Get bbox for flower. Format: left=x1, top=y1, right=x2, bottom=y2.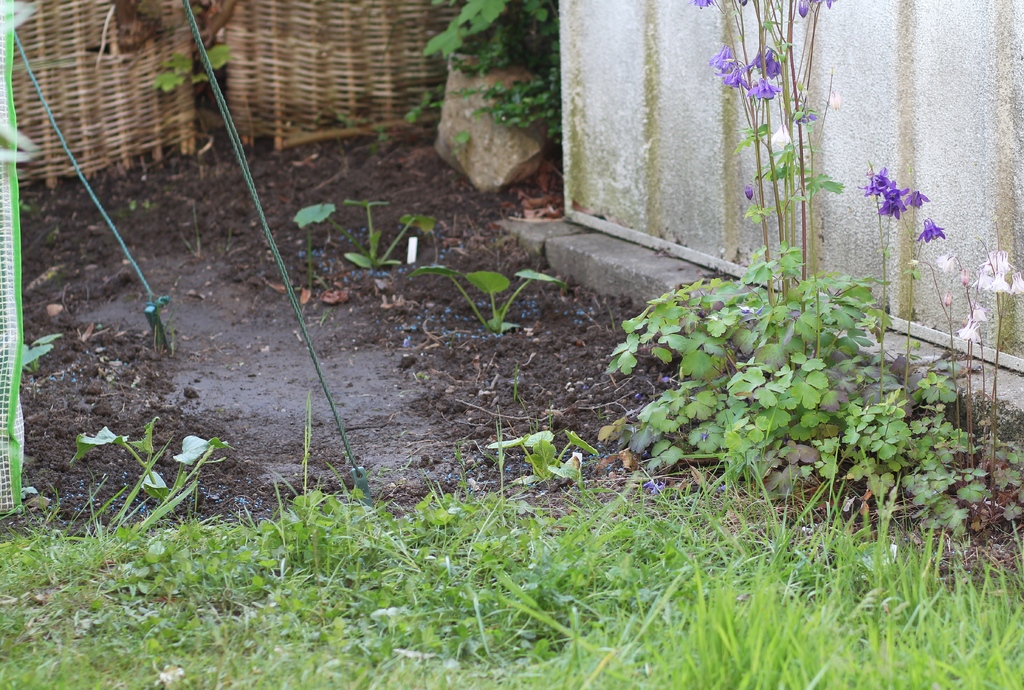
left=913, top=216, right=944, bottom=240.
